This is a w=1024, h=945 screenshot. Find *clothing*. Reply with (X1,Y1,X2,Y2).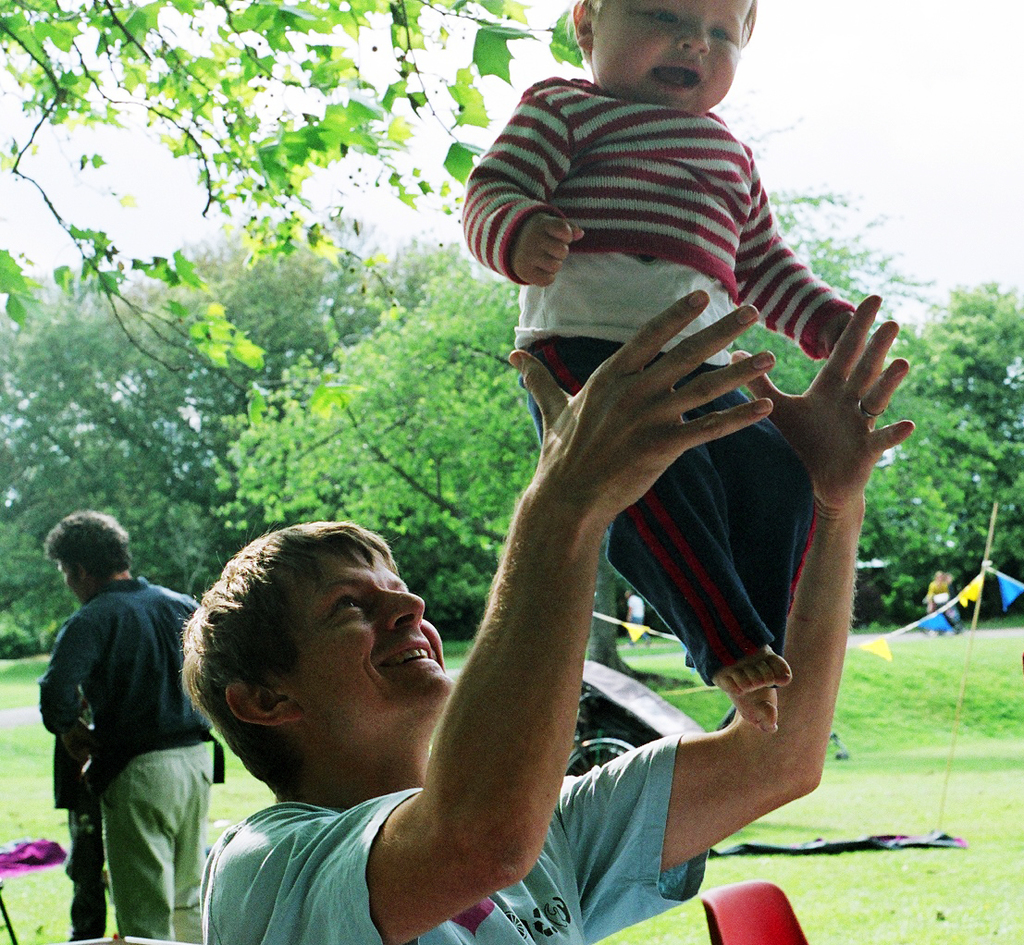
(200,735,706,944).
